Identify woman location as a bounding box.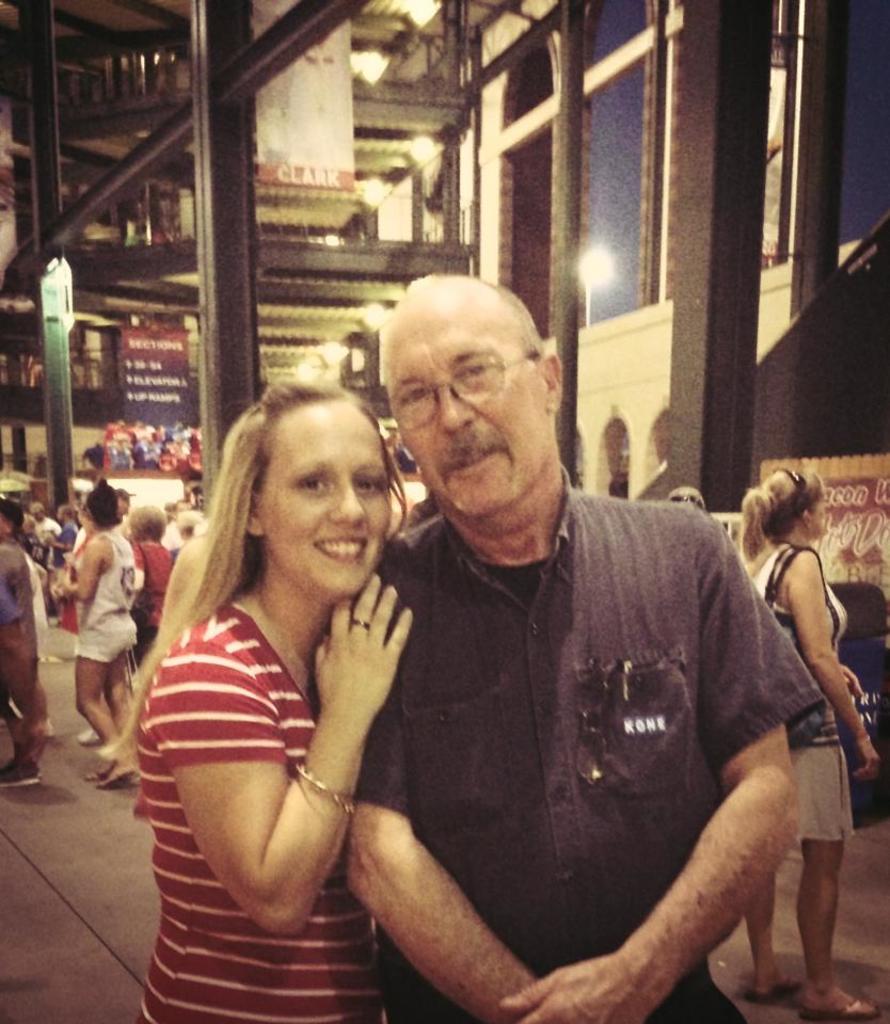
crop(128, 341, 464, 1023).
